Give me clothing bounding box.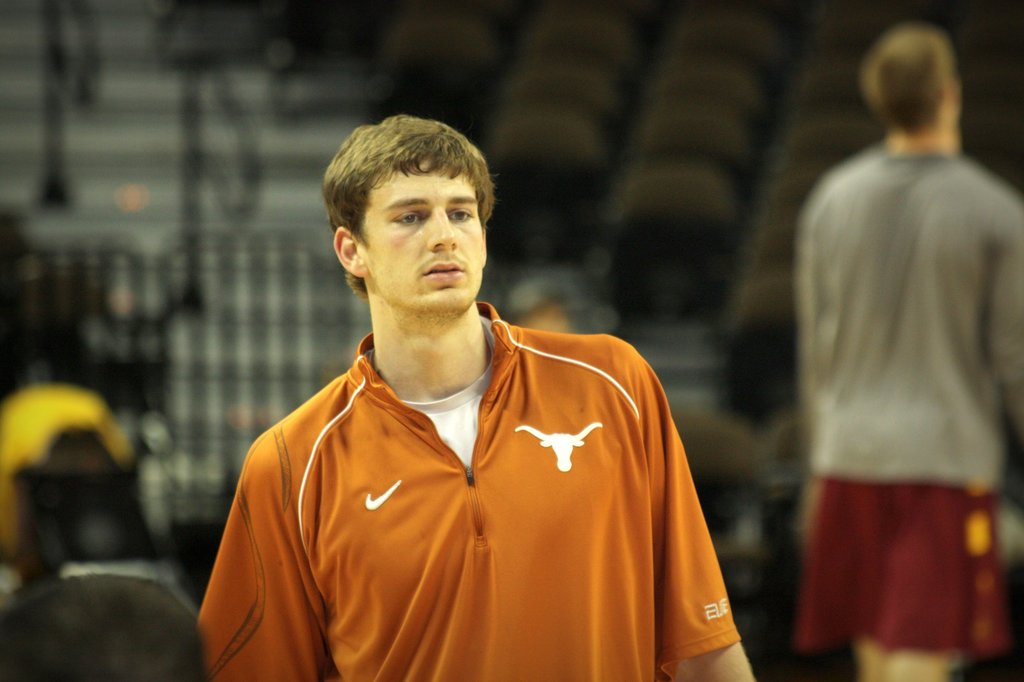
pyautogui.locateOnScreen(813, 480, 998, 649).
